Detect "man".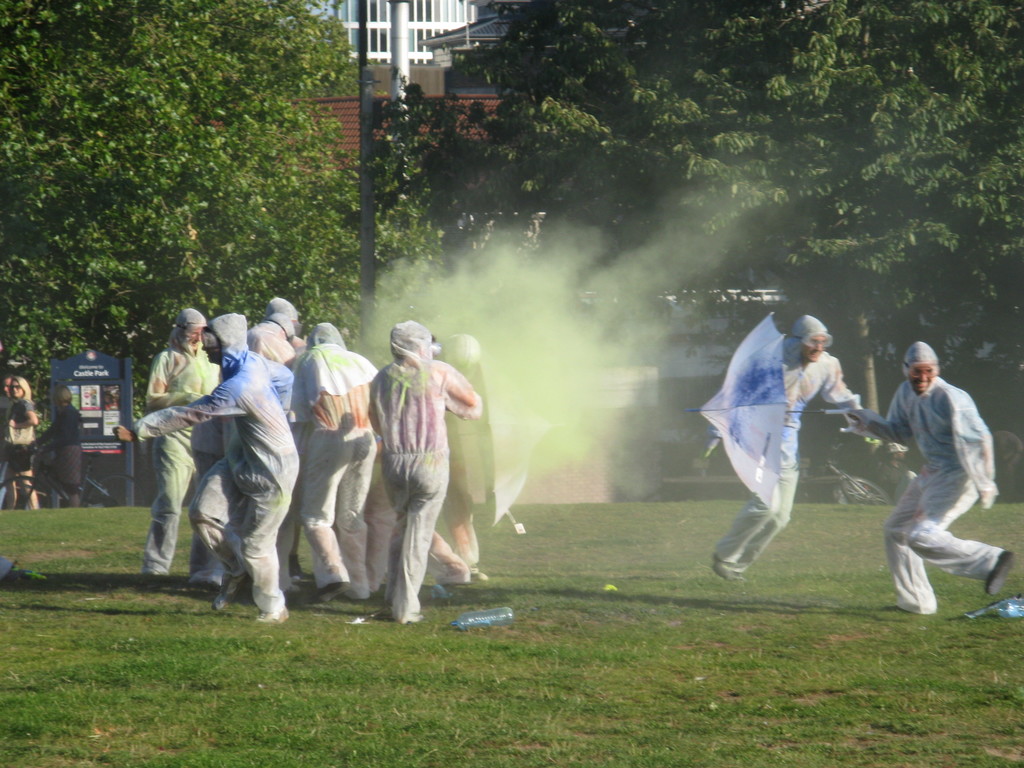
Detected at [5, 378, 41, 508].
